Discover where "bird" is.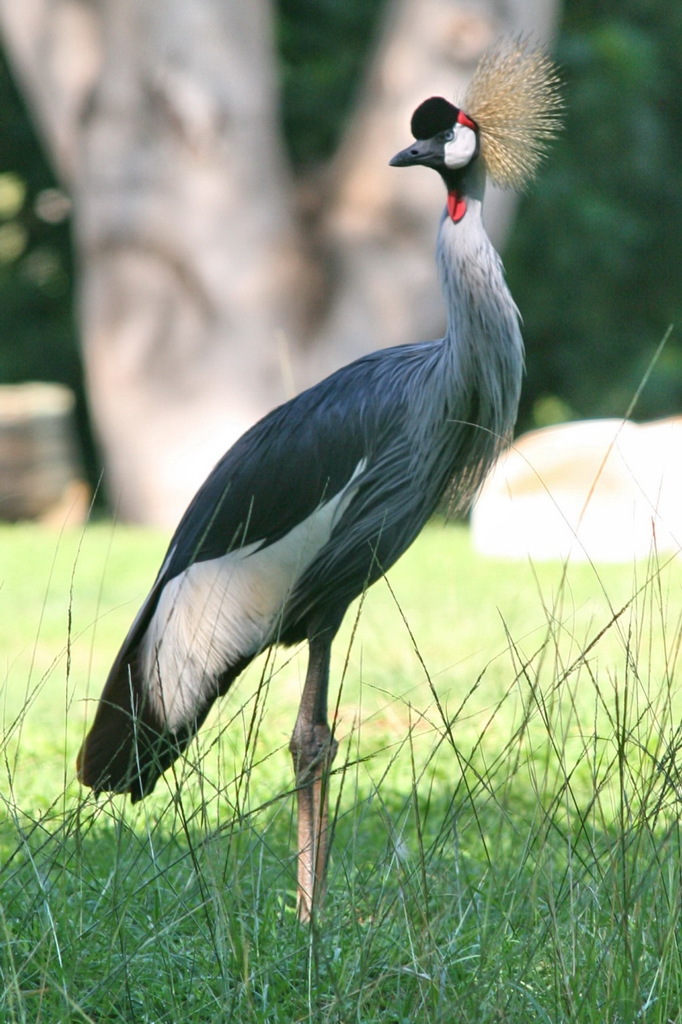
Discovered at (x1=87, y1=111, x2=528, y2=926).
